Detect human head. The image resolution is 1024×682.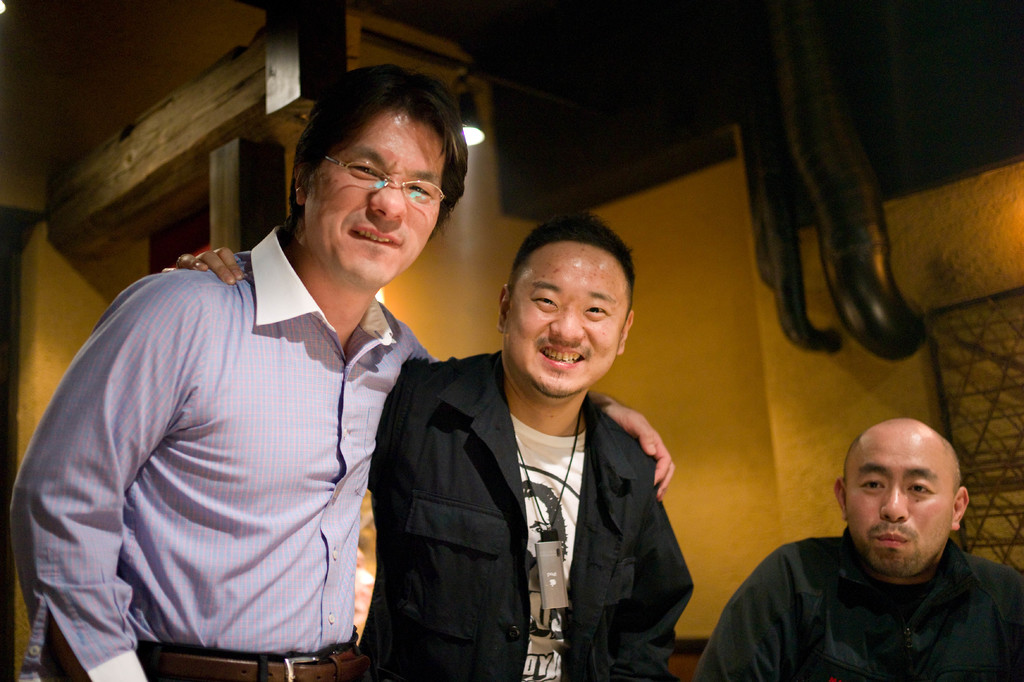
499, 212, 637, 401.
